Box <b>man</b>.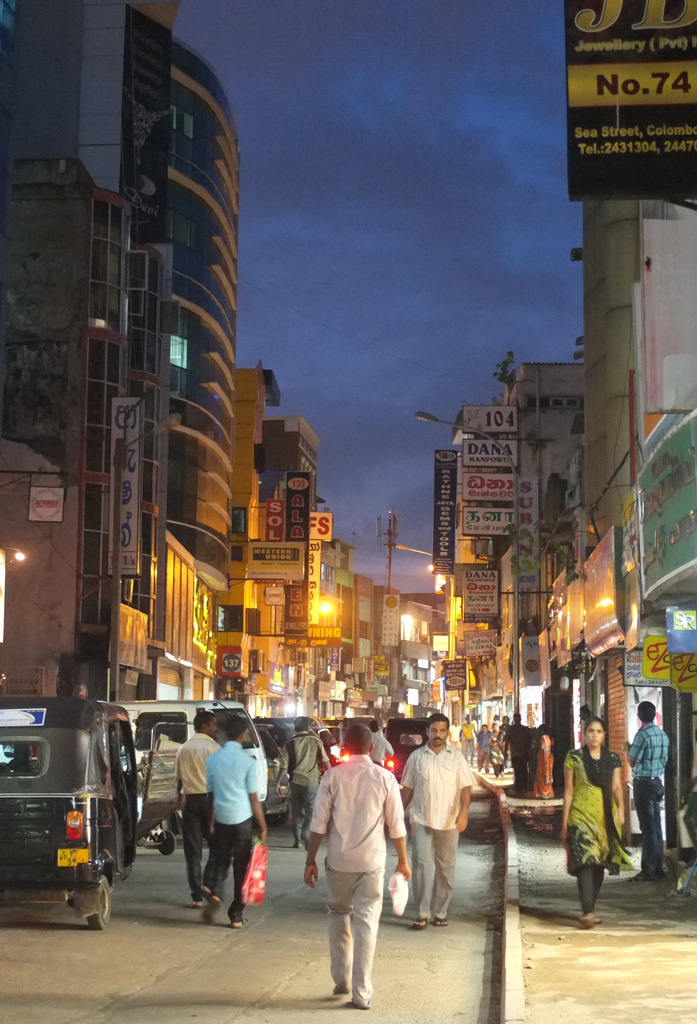
(197,712,269,929).
